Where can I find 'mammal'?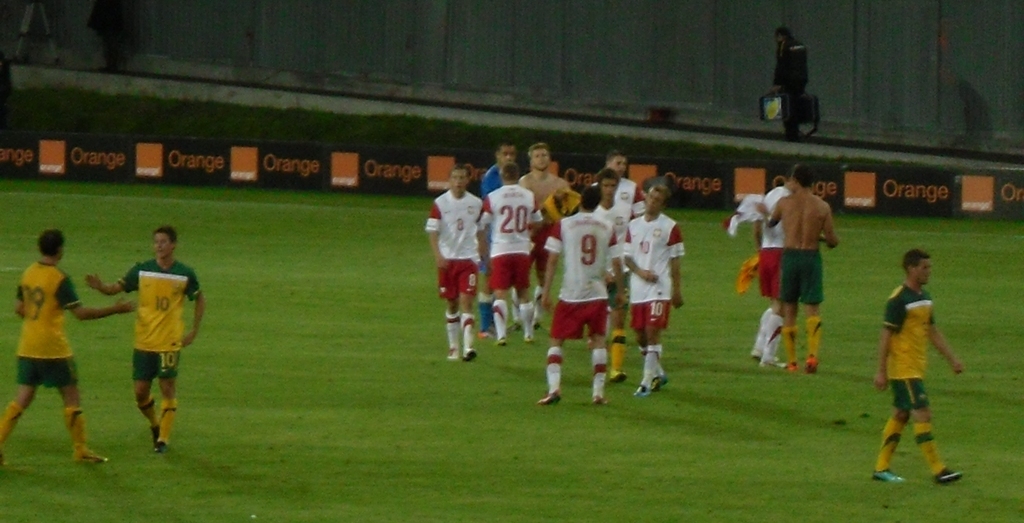
You can find it at <region>422, 167, 484, 361</region>.
